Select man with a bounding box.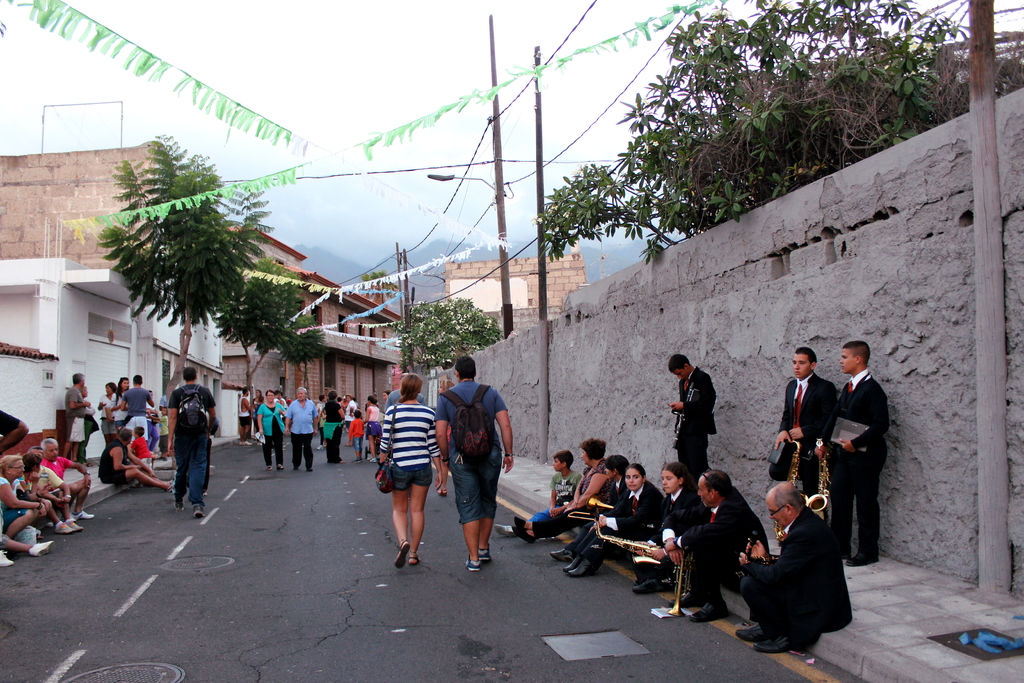
BBox(285, 385, 321, 465).
